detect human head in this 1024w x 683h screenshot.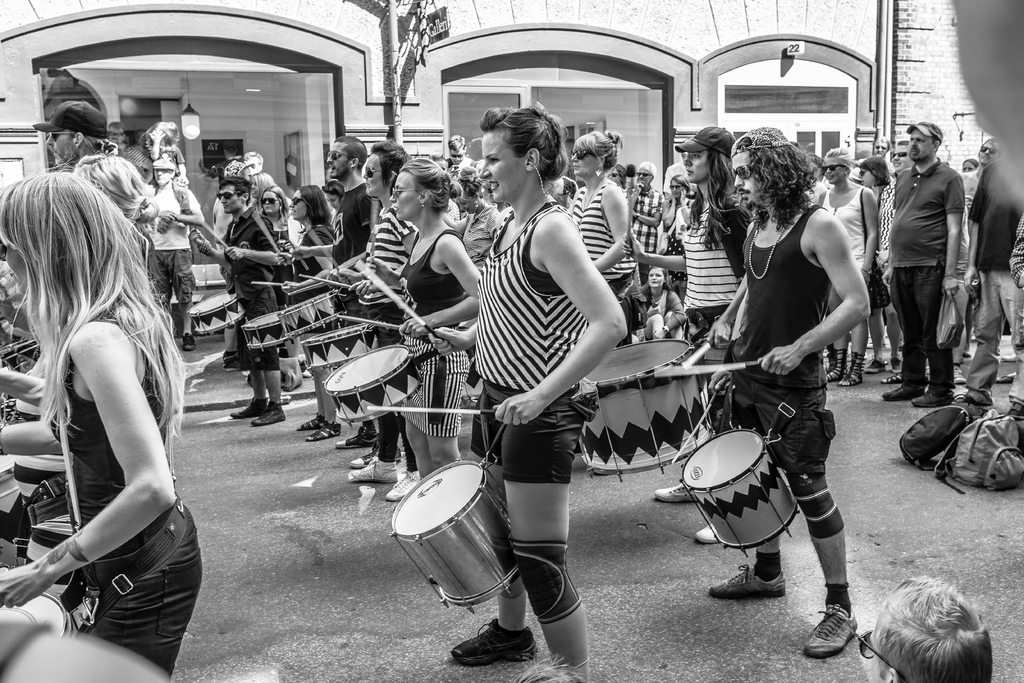
Detection: BBox(449, 132, 467, 165).
